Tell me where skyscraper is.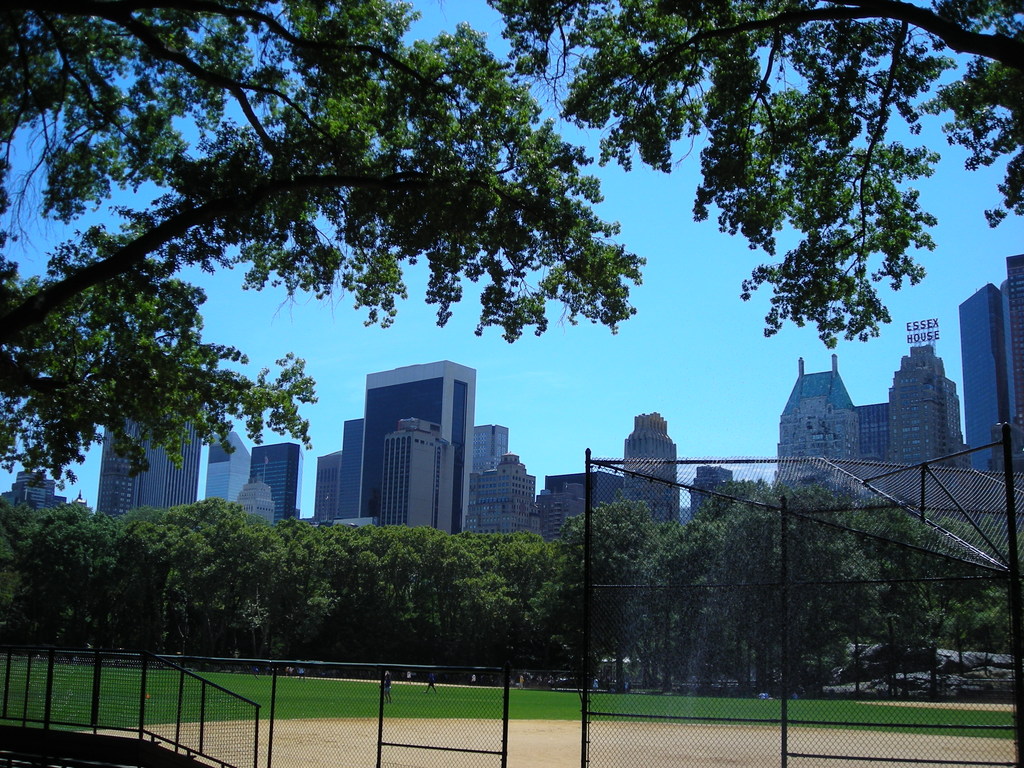
skyscraper is at (312, 448, 349, 529).
